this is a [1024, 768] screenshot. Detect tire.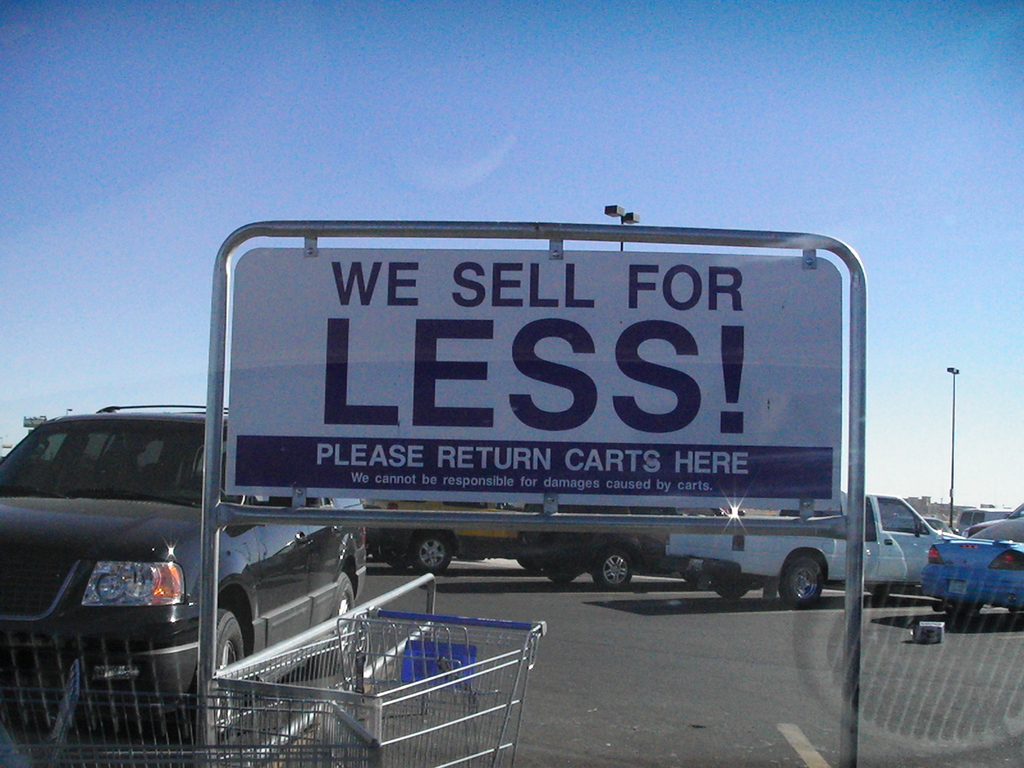
Rect(948, 602, 983, 621).
